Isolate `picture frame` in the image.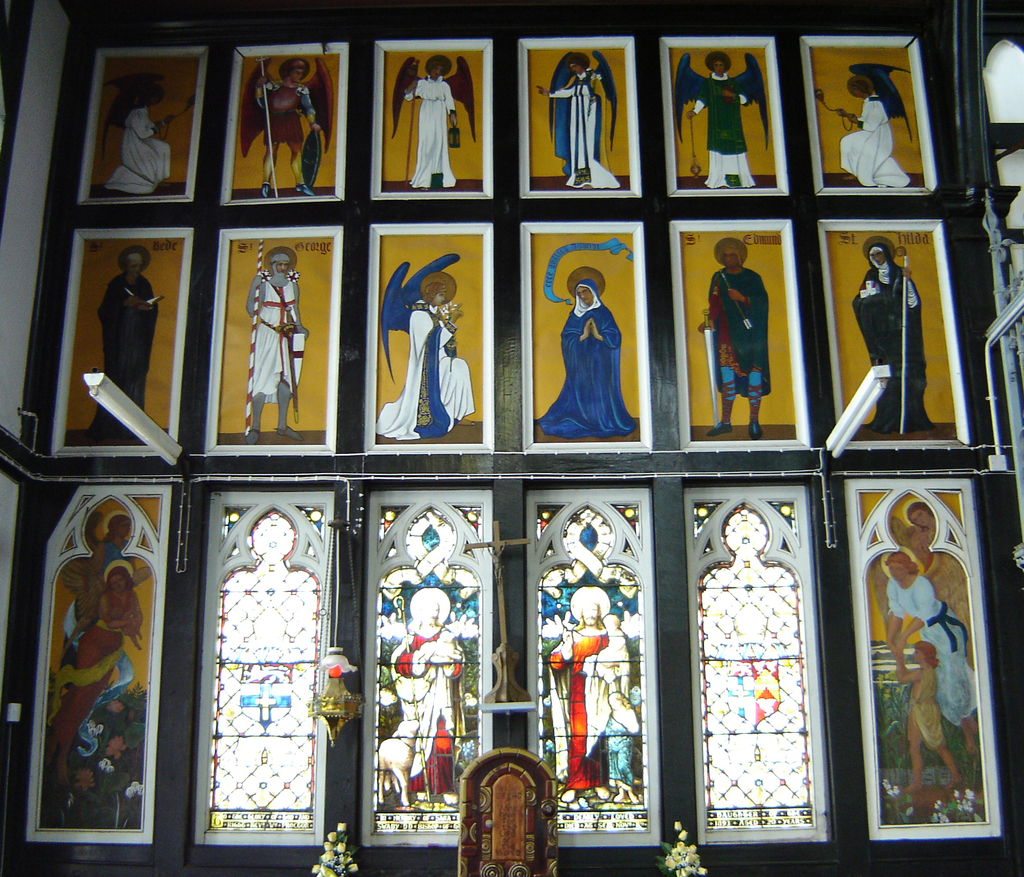
Isolated region: (796,35,934,200).
